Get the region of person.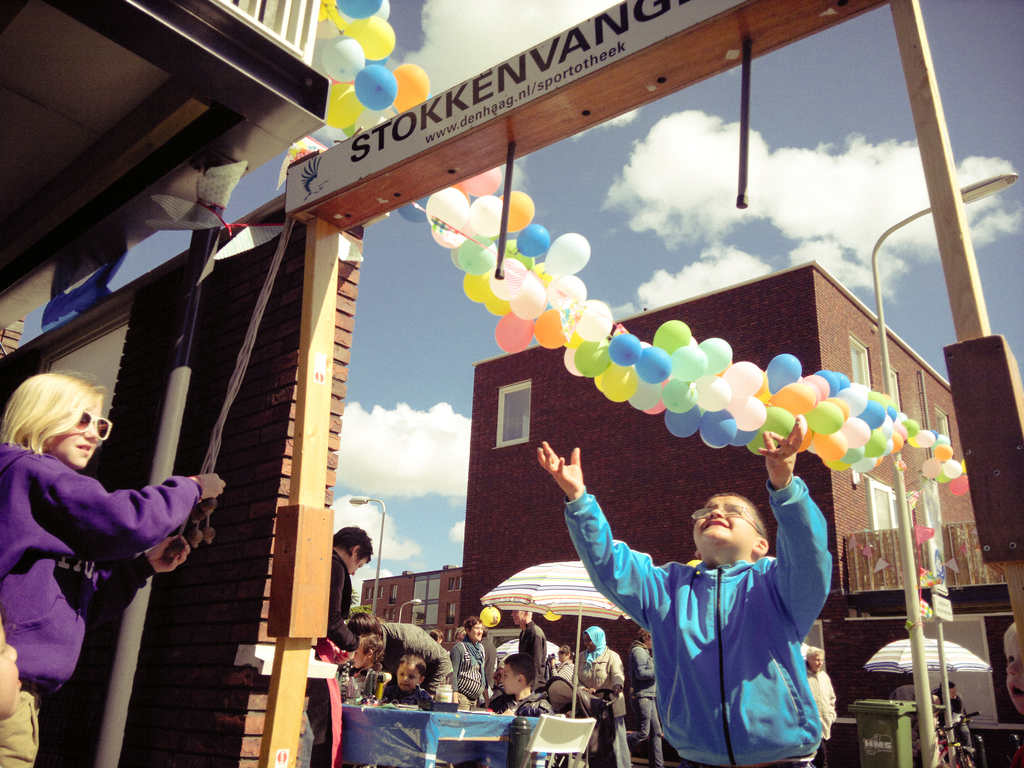
Rect(350, 616, 451, 706).
